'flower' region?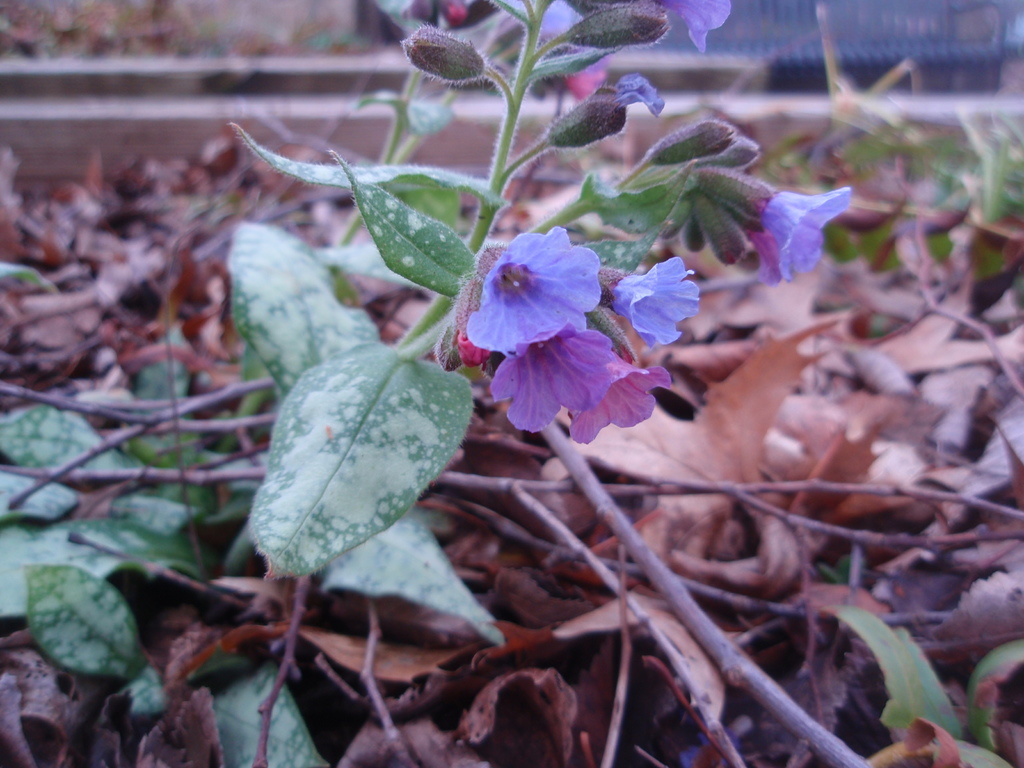
[449, 219, 606, 356]
